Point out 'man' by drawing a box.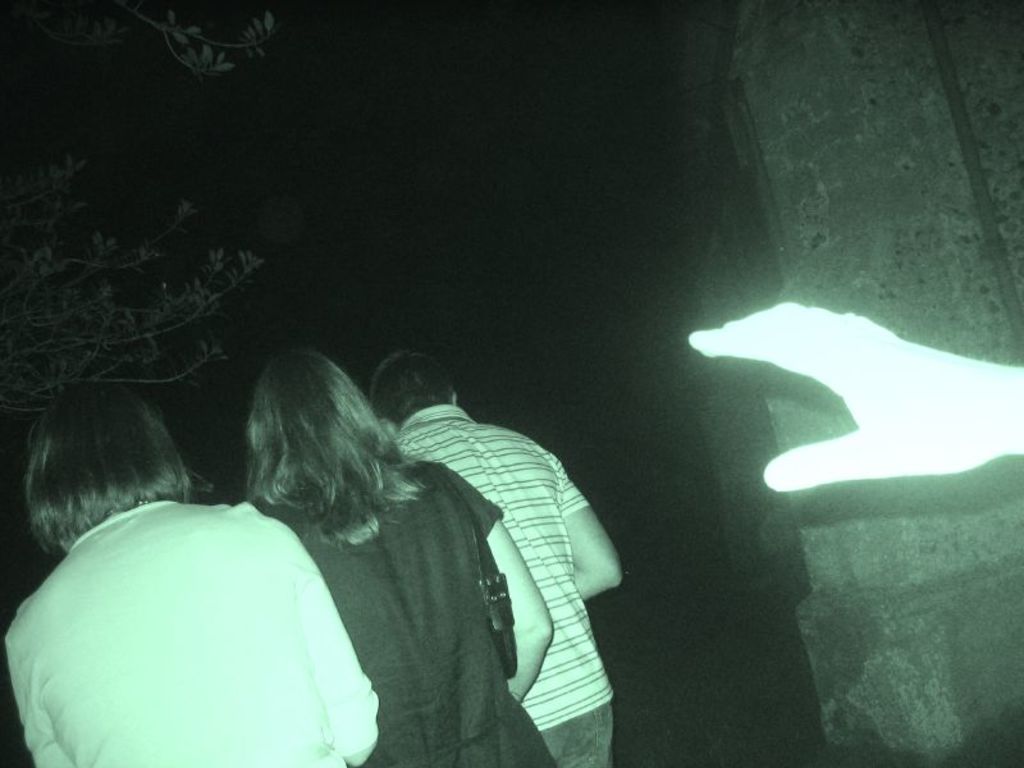
rect(319, 328, 623, 737).
